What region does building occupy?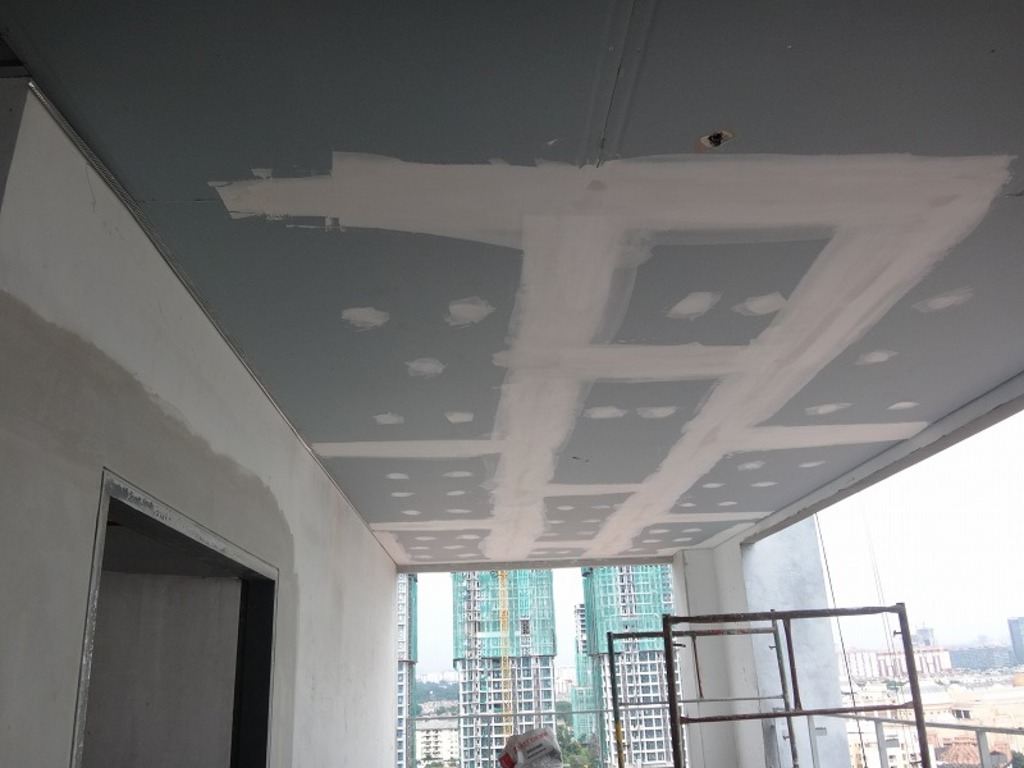
crop(841, 652, 952, 684).
